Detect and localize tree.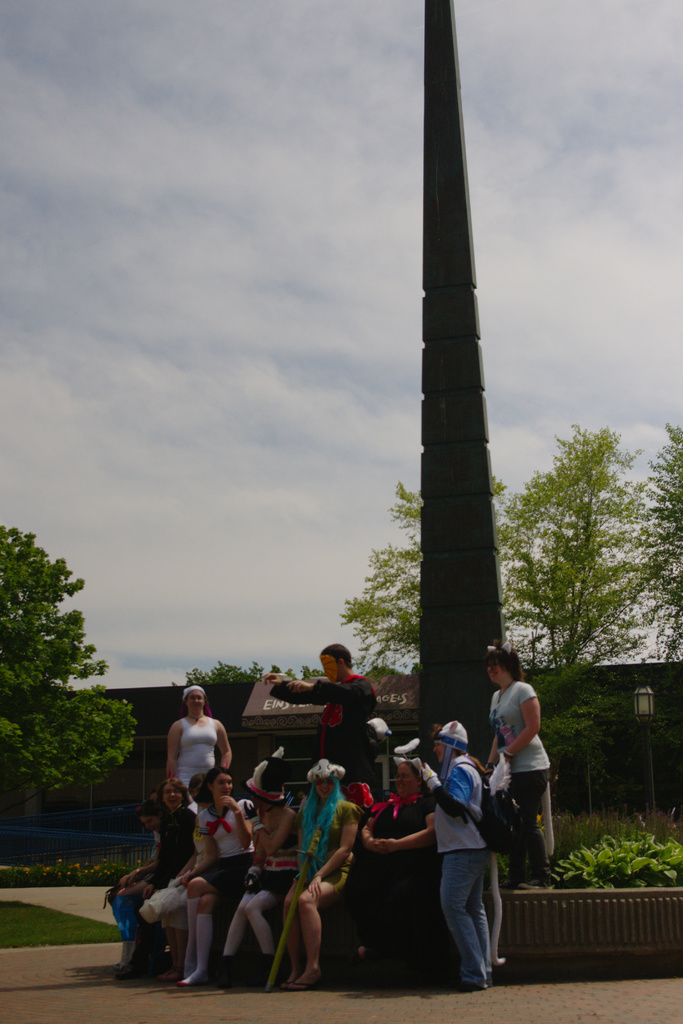
Localized at <box>332,476,422,672</box>.
